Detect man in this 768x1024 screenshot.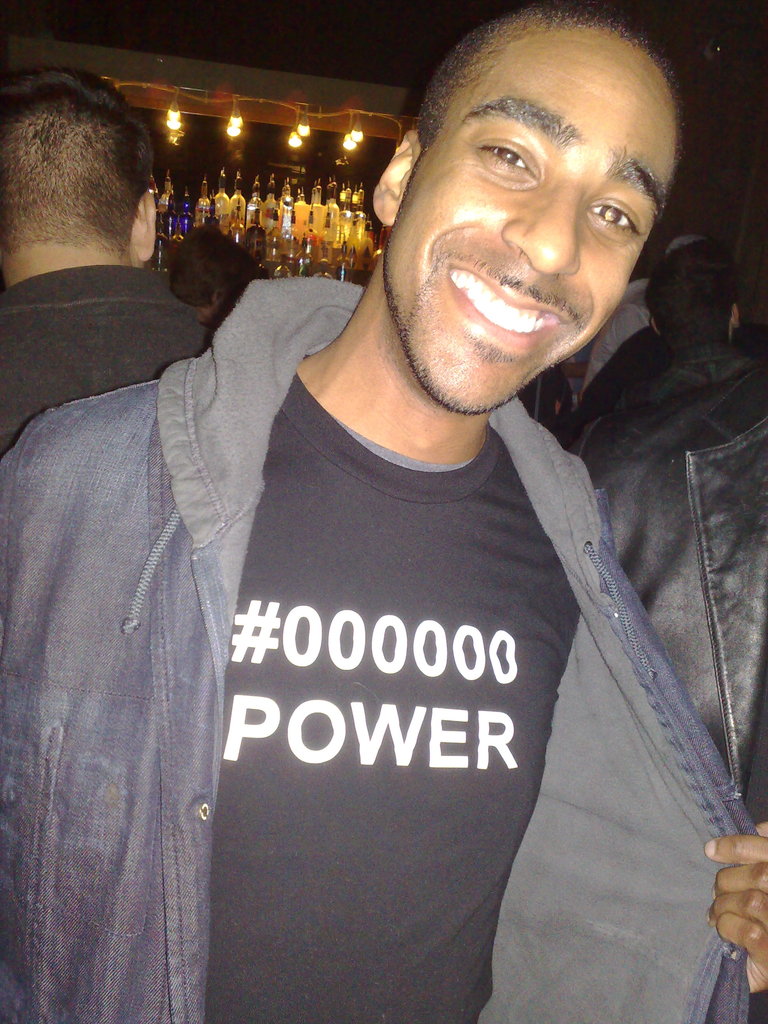
Detection: box=[0, 75, 214, 454].
